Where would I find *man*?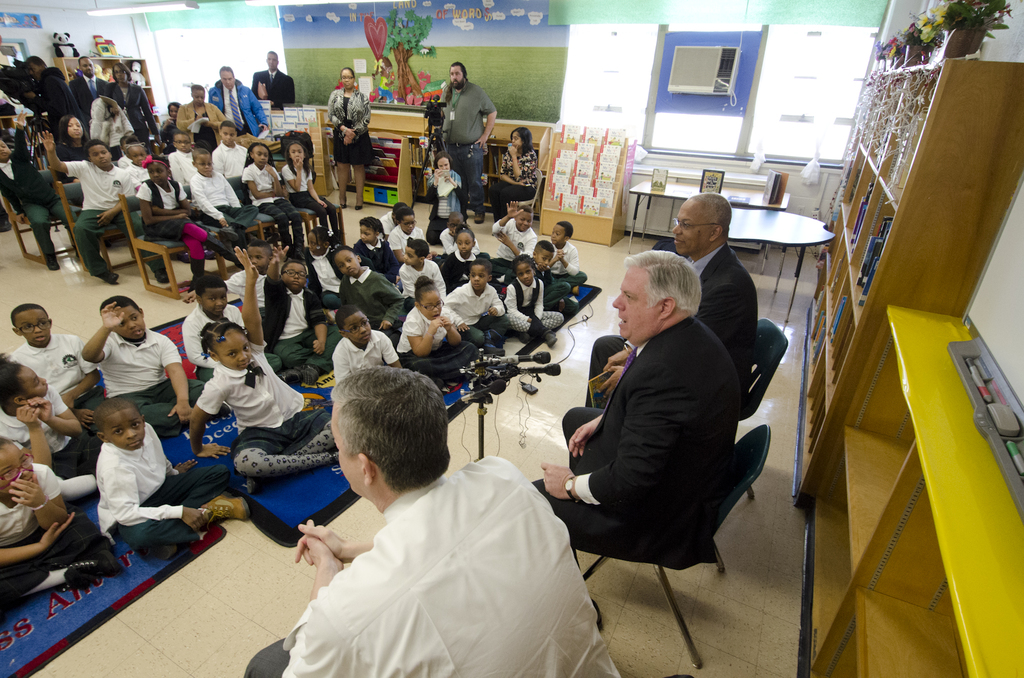
At (x1=68, y1=54, x2=113, y2=115).
